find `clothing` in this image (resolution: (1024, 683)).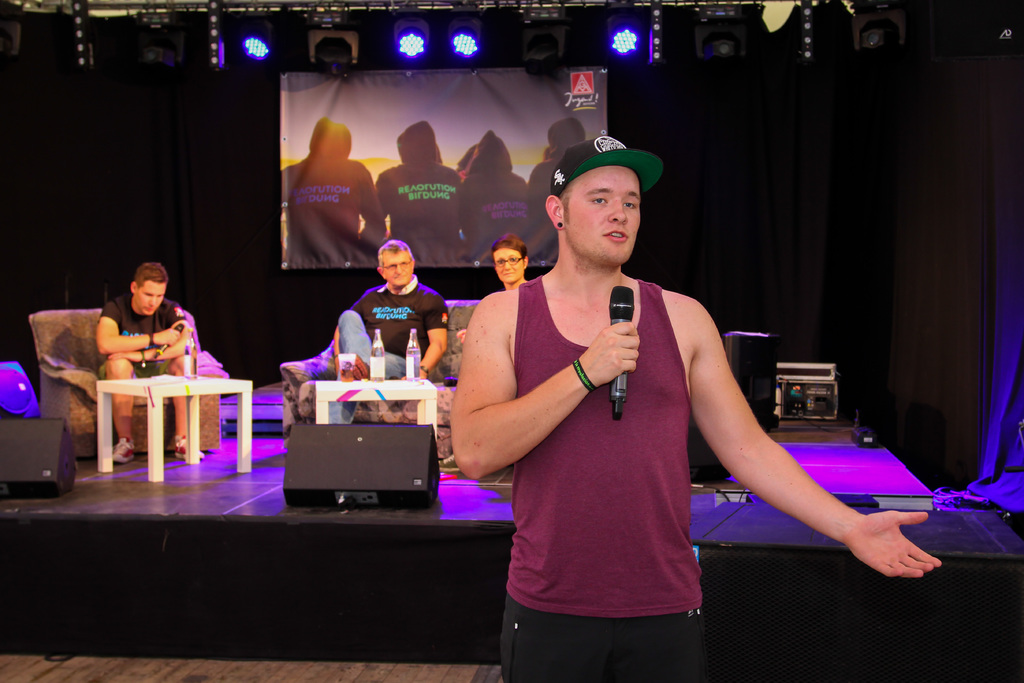
279, 117, 387, 265.
